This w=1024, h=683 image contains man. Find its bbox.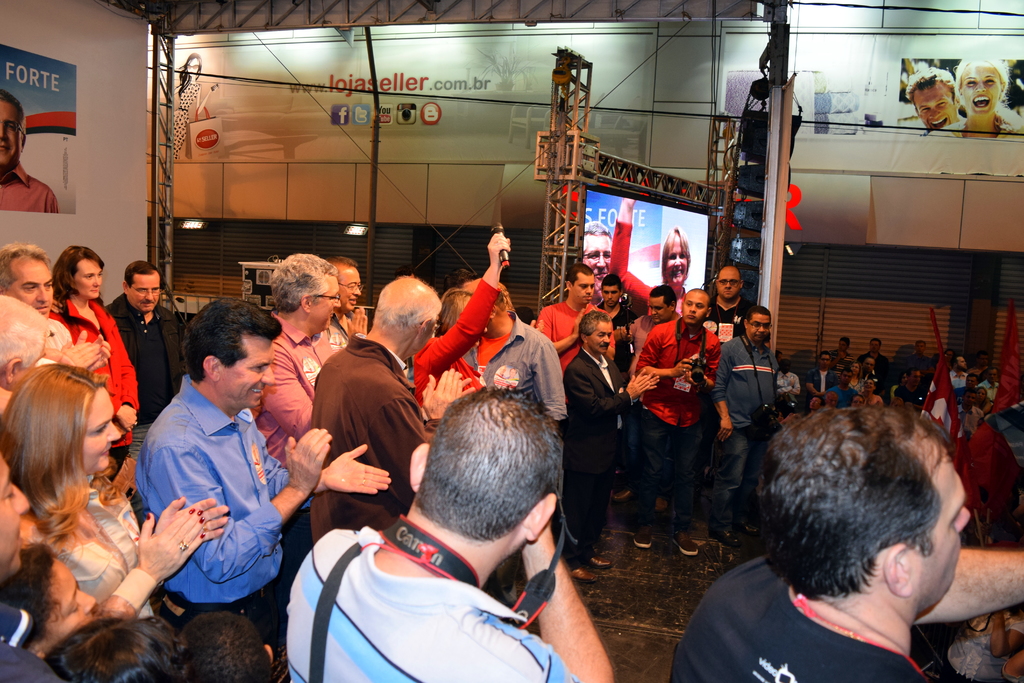
box(626, 288, 678, 353).
